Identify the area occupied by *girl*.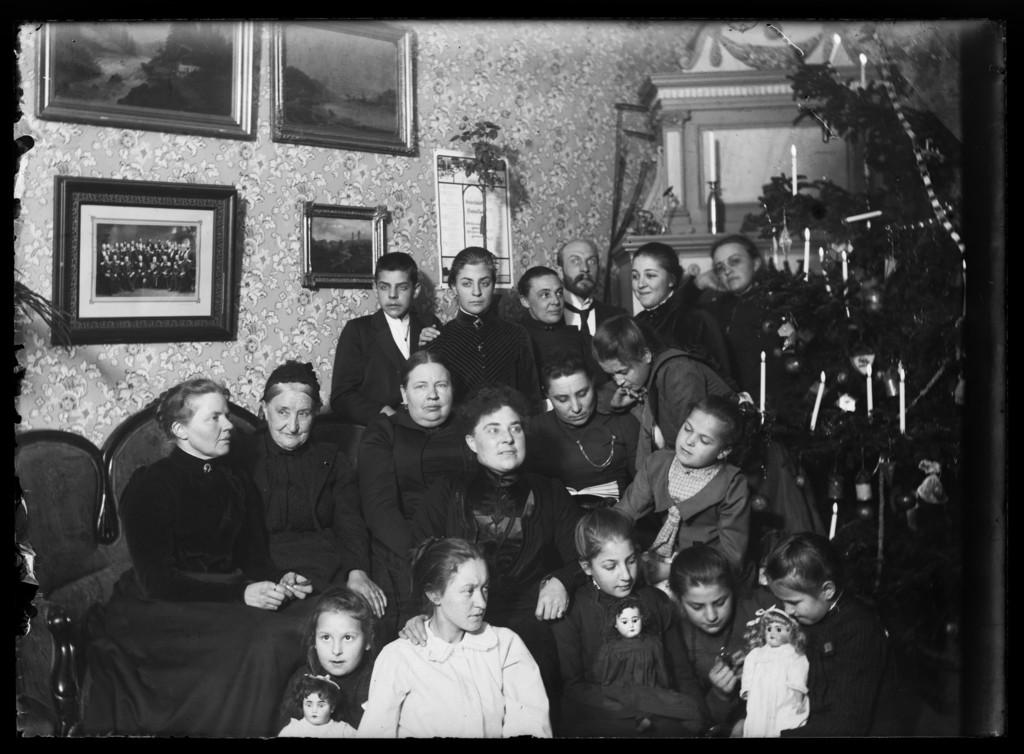
Area: <box>759,532,878,733</box>.
